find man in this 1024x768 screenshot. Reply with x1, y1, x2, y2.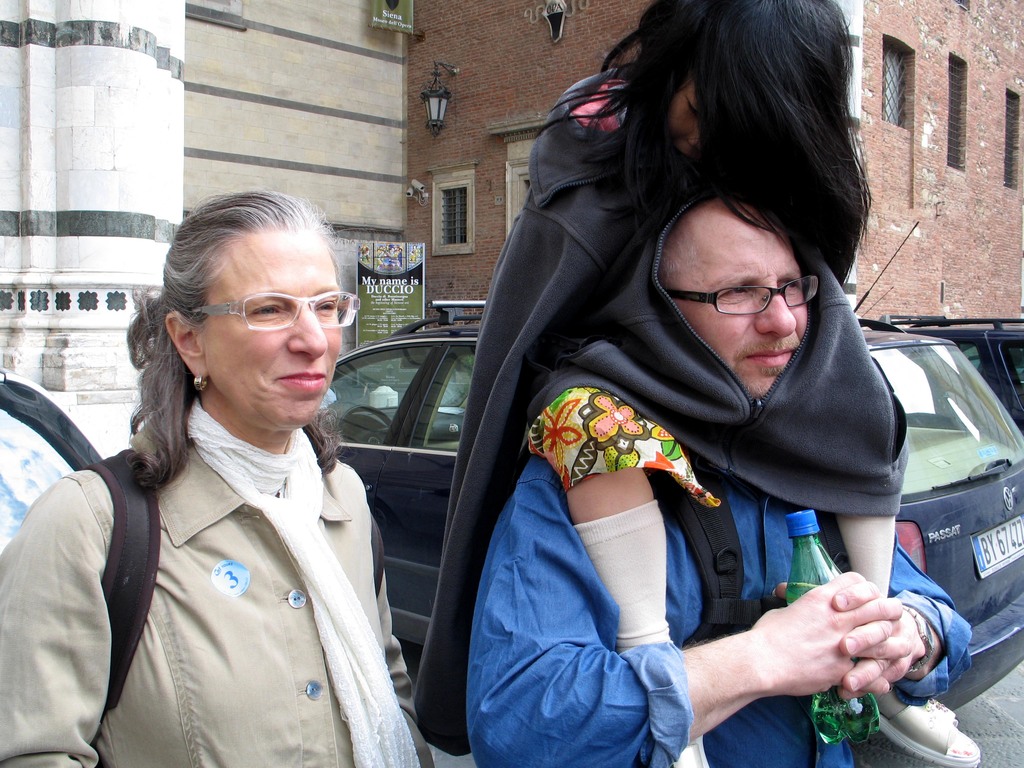
463, 198, 970, 767.
